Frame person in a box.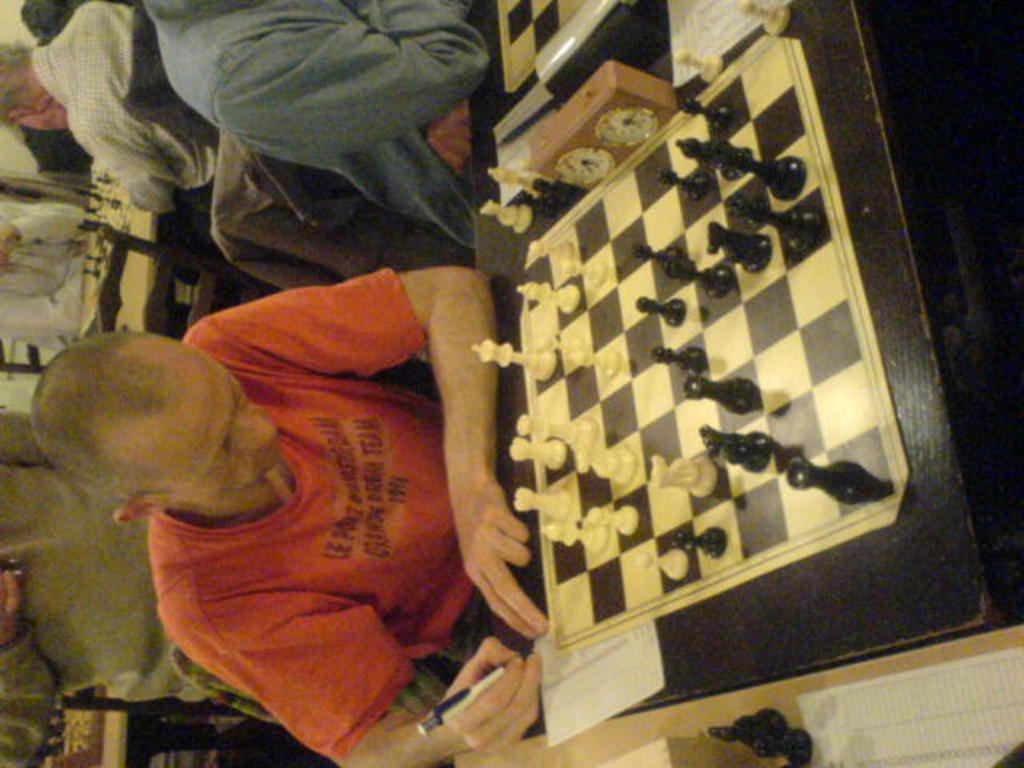
locate(34, 264, 557, 766).
